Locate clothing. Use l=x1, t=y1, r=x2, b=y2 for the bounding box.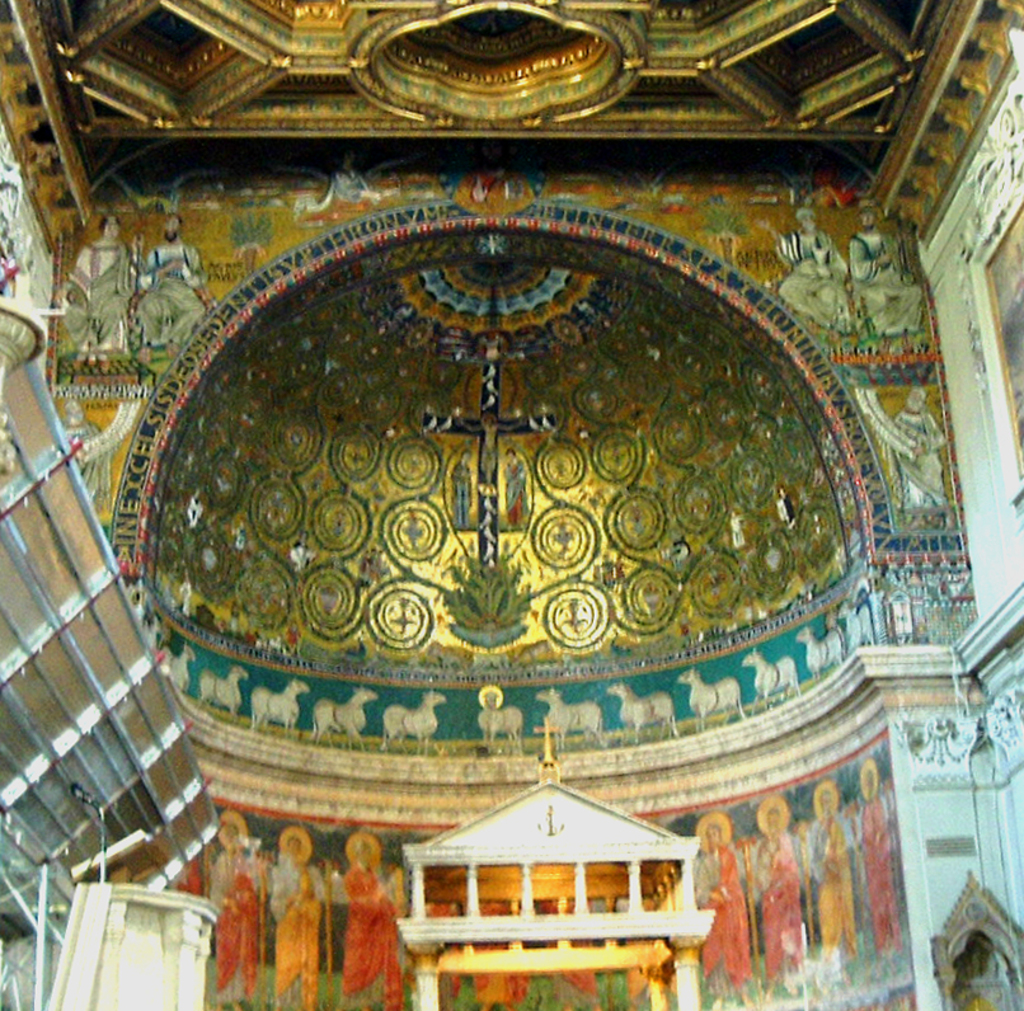
l=138, t=241, r=206, b=345.
